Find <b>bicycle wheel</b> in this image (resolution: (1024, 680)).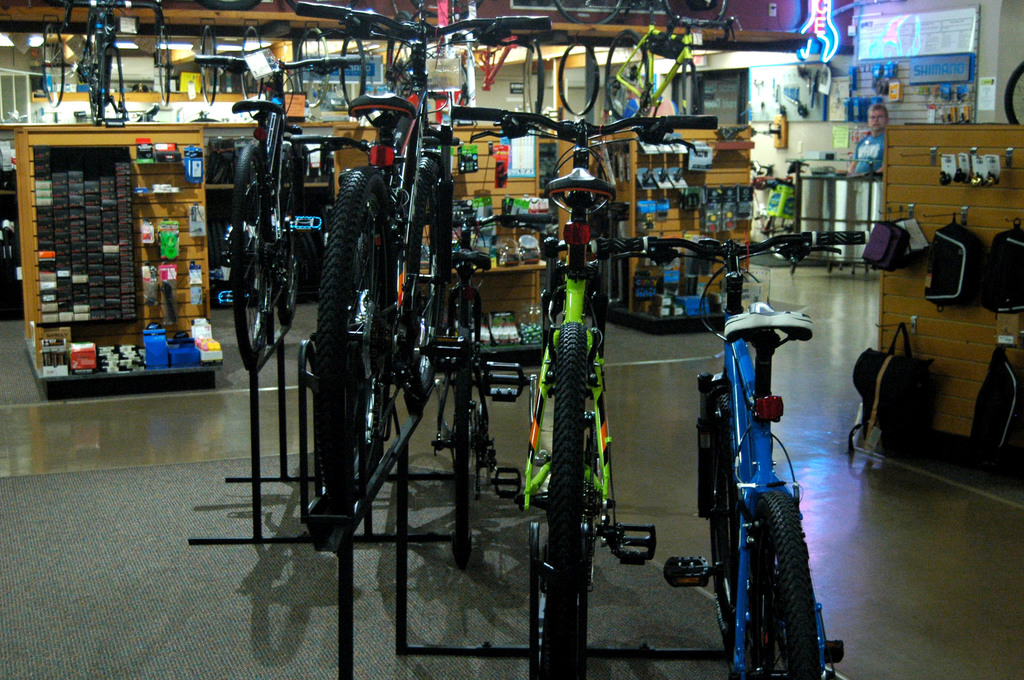
select_region(39, 22, 69, 106).
